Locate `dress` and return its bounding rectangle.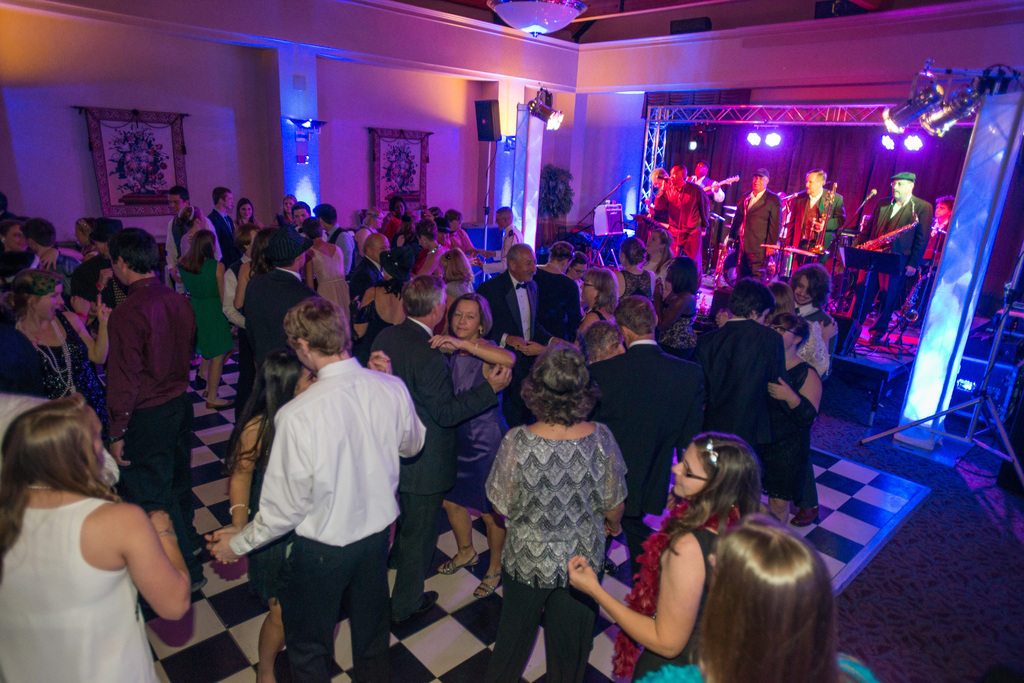
{"x1": 178, "y1": 261, "x2": 239, "y2": 358}.
